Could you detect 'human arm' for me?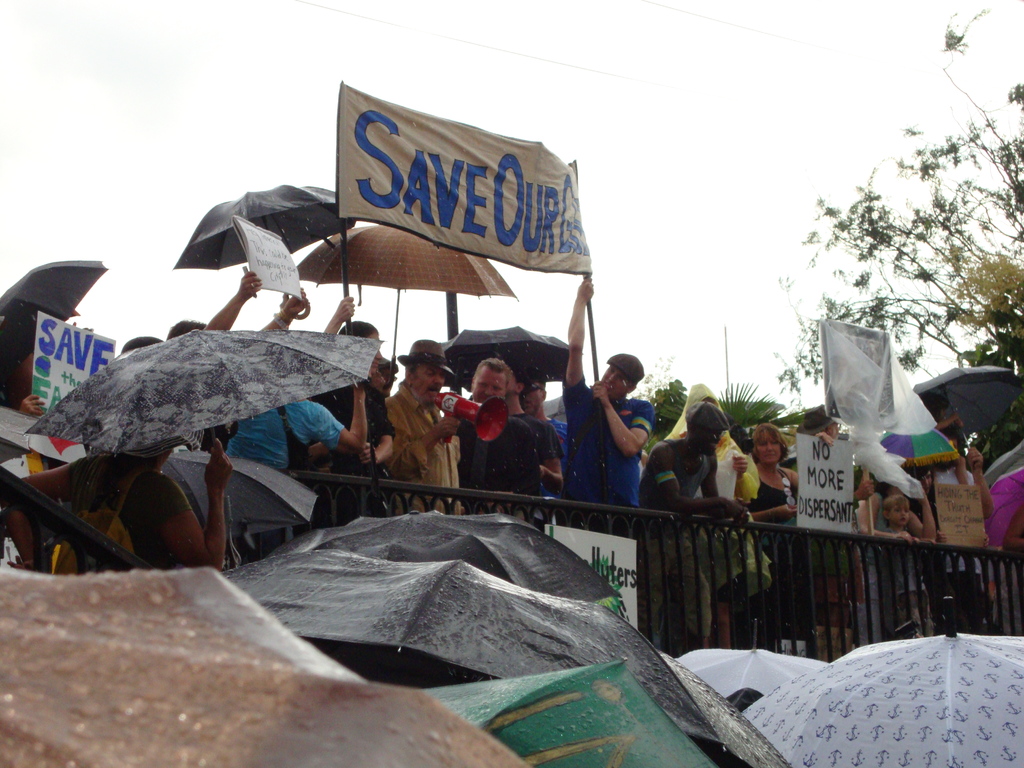
Detection result: rect(968, 442, 993, 517).
